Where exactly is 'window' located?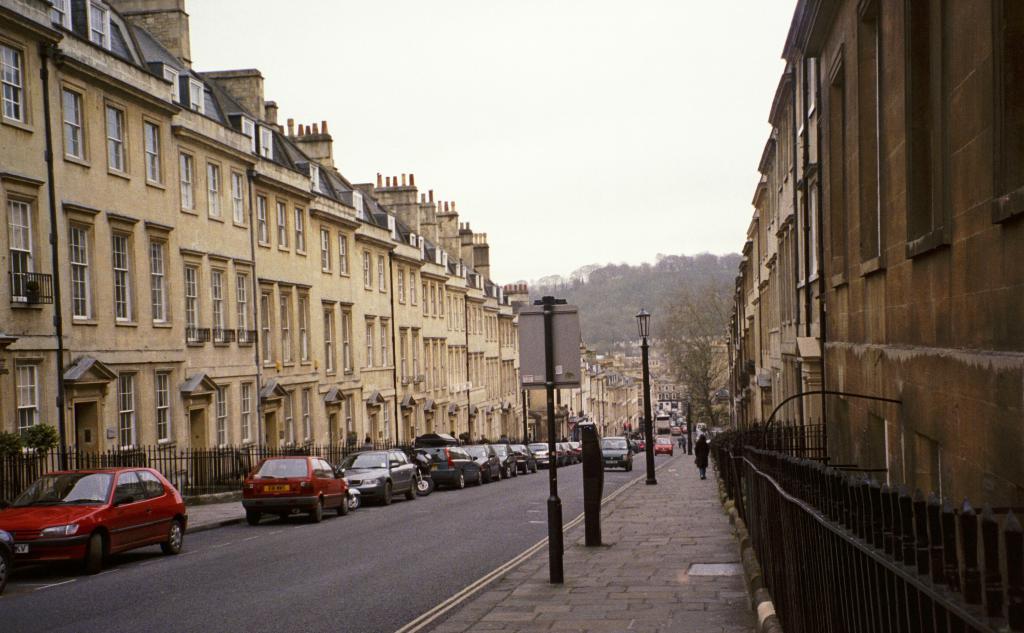
Its bounding box is crop(375, 315, 390, 365).
